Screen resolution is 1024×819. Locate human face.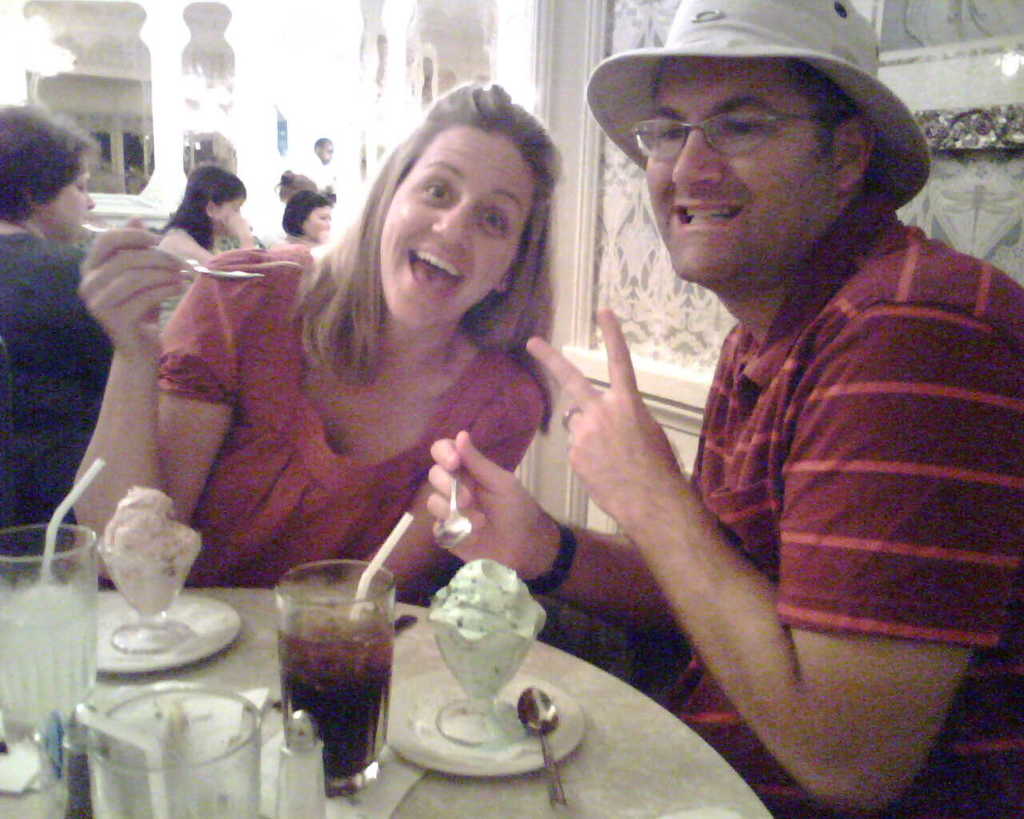
Rect(639, 53, 839, 284).
